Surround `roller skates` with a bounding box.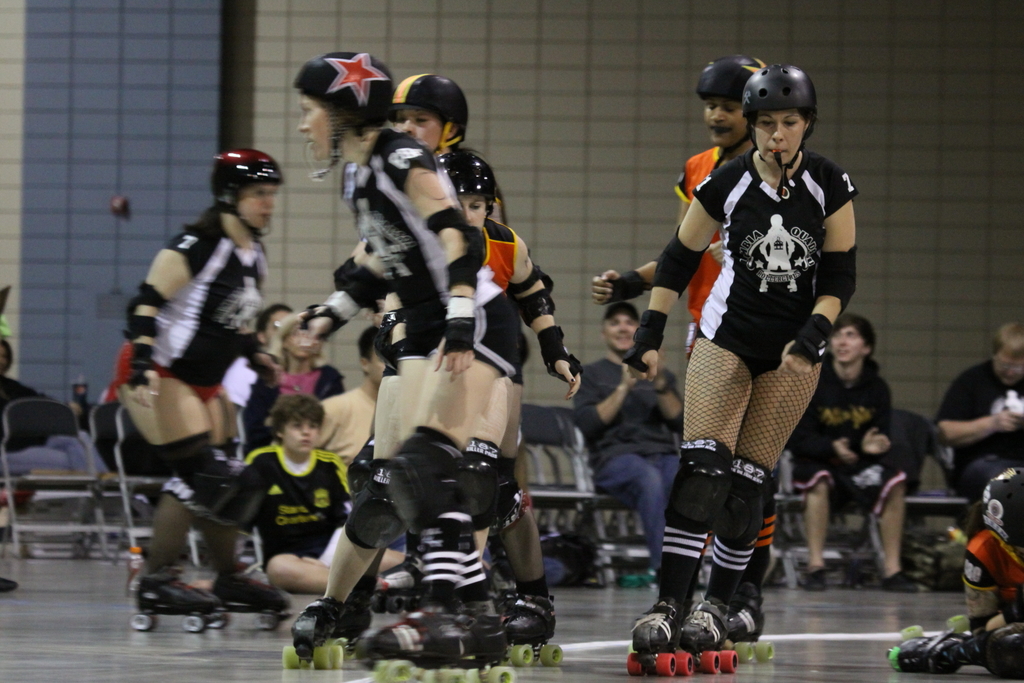
left=678, top=594, right=742, bottom=674.
